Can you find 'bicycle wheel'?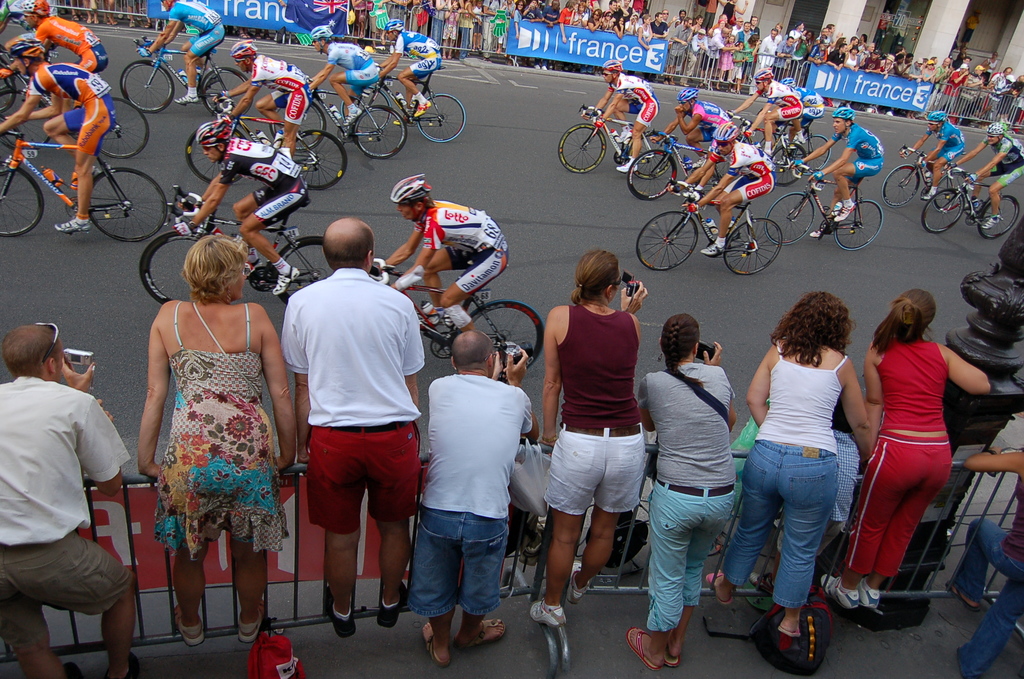
Yes, bounding box: box(122, 59, 176, 113).
